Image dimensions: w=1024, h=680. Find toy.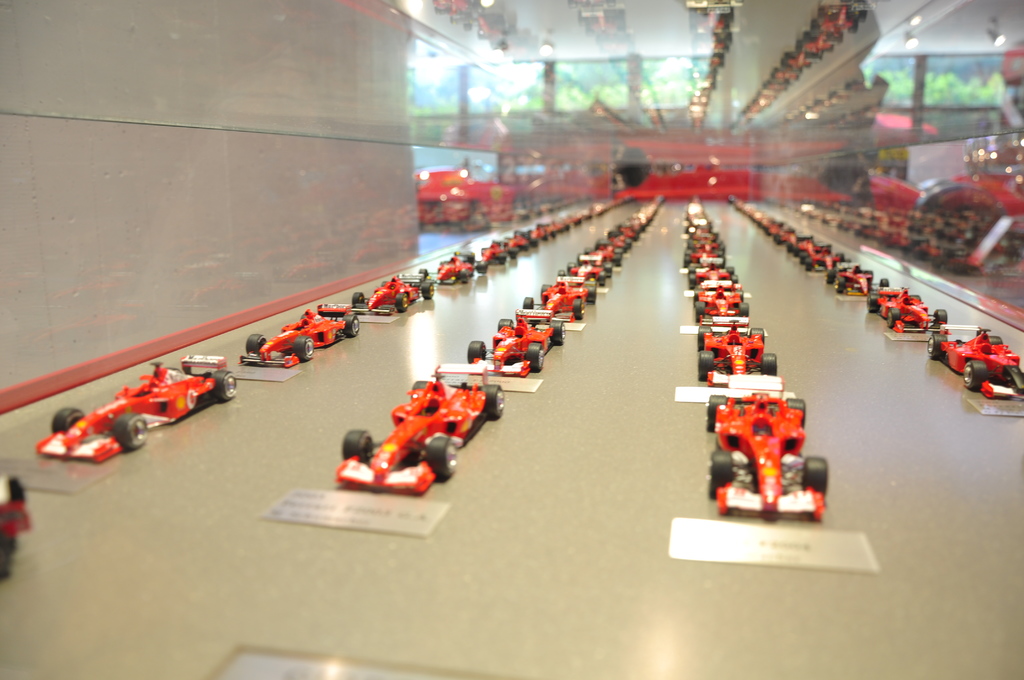
box=[239, 302, 362, 379].
